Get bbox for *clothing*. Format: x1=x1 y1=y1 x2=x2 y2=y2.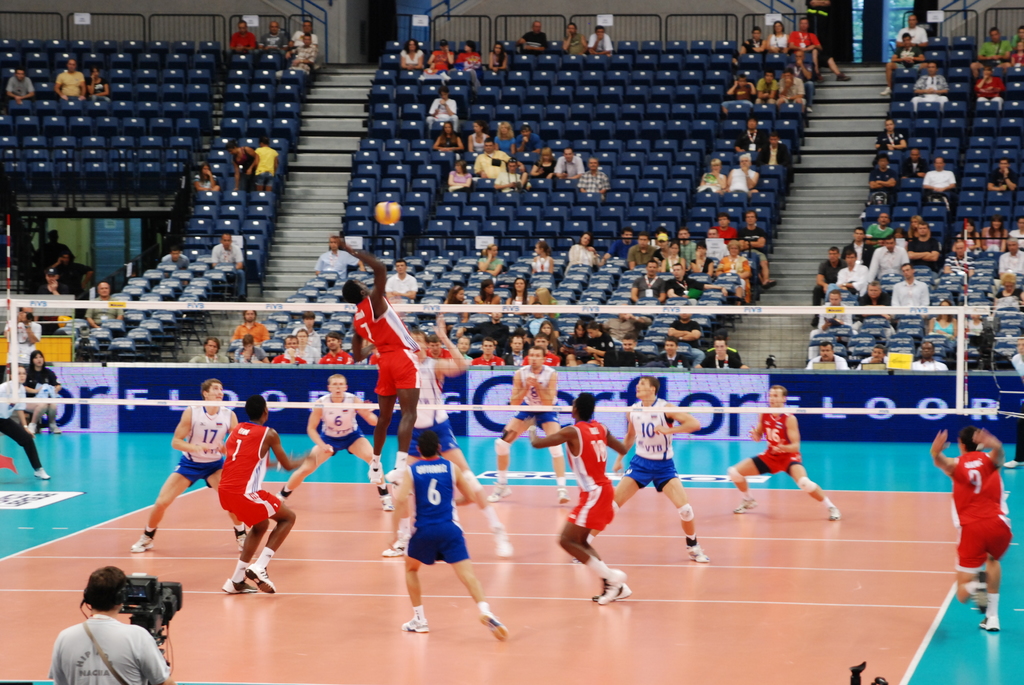
x1=931 y1=319 x2=952 y2=335.
